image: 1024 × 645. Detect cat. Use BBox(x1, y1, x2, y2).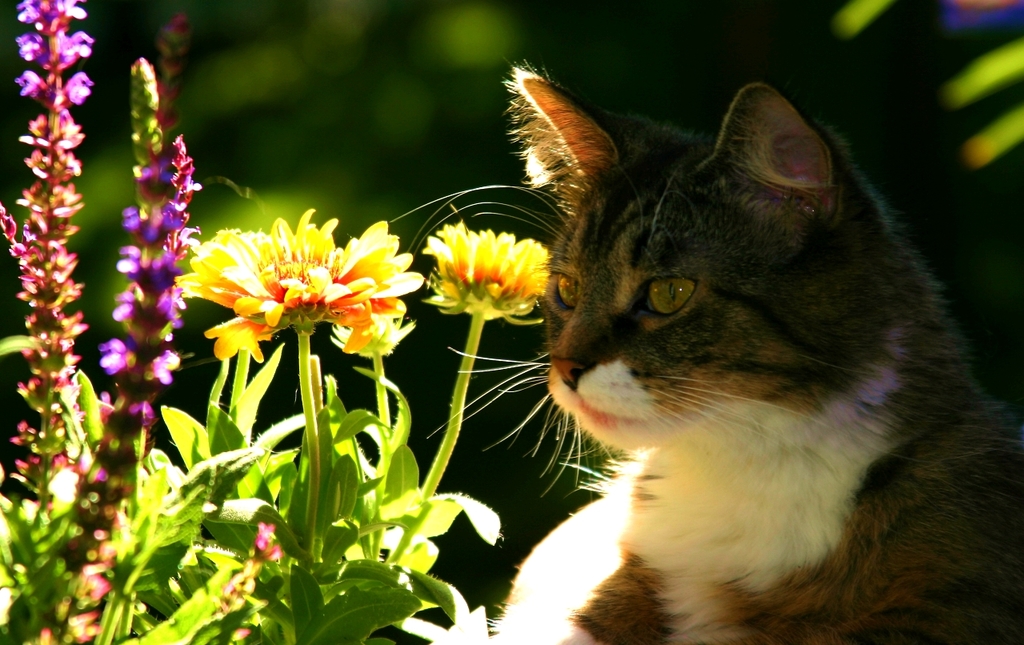
BBox(388, 58, 1023, 644).
